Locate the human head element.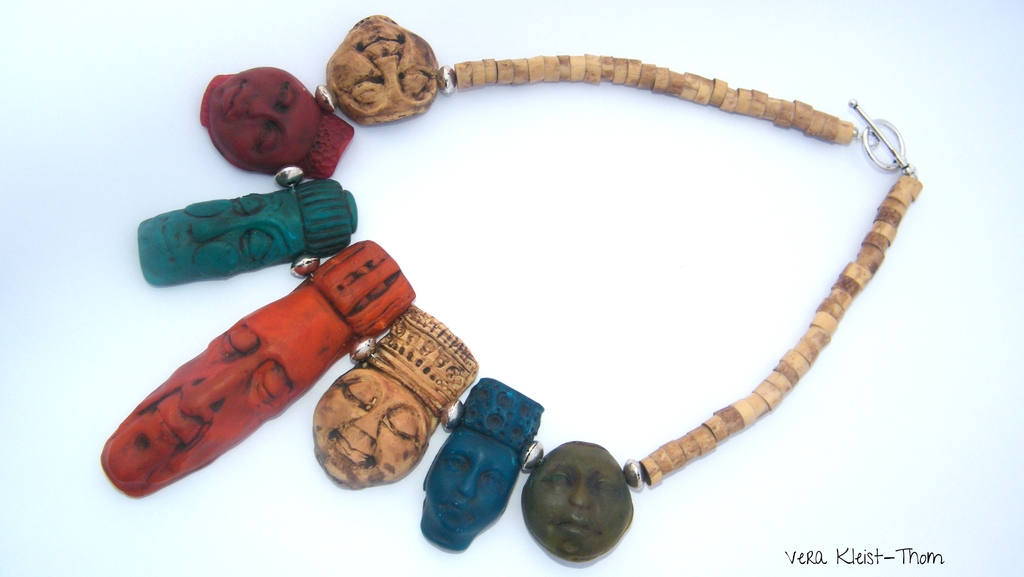
Element bbox: x1=516, y1=438, x2=635, y2=565.
